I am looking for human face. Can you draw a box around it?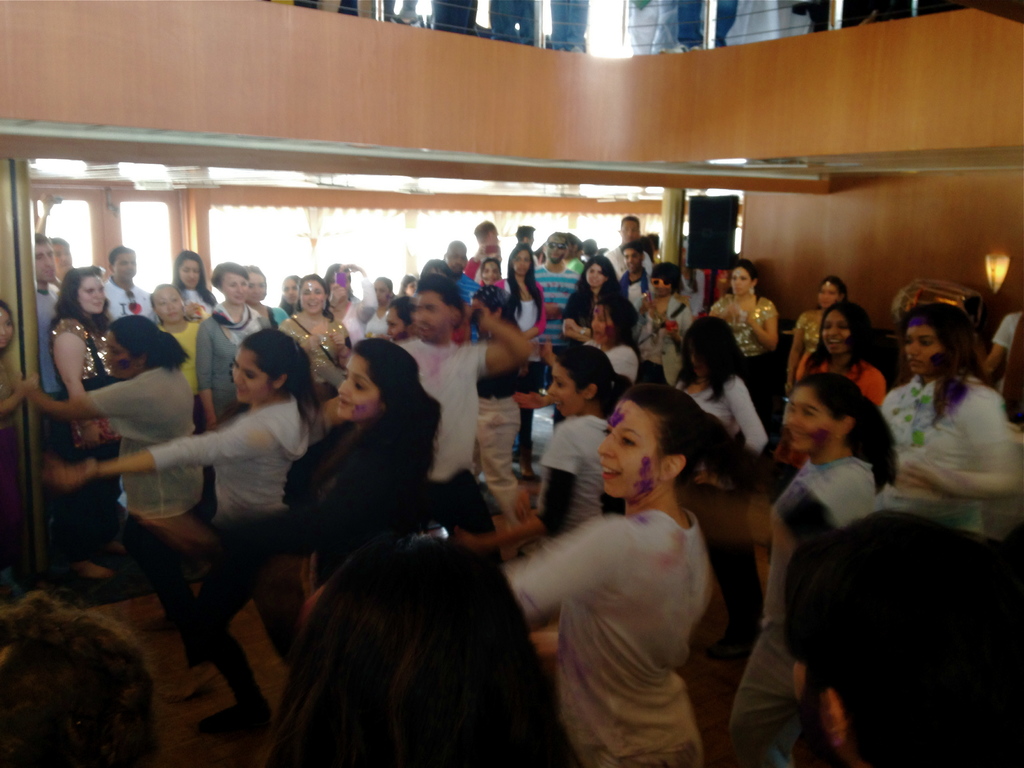
Sure, the bounding box is <region>51, 243, 74, 273</region>.
